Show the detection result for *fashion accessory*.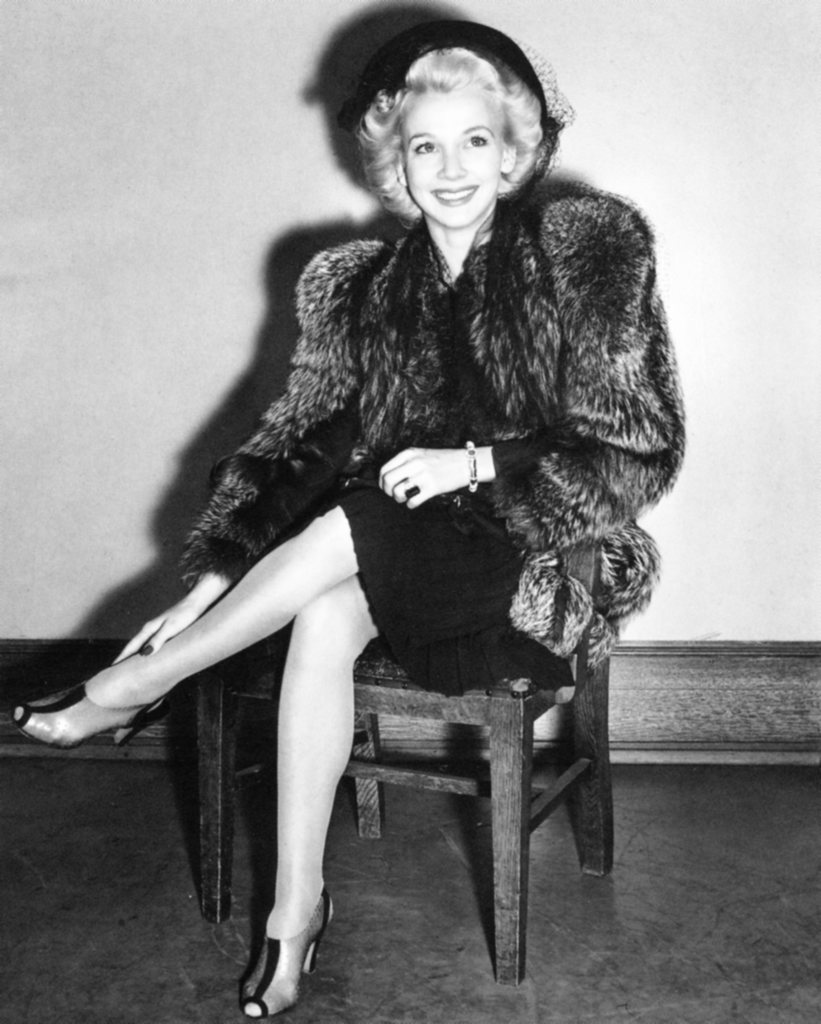
<bbox>329, 15, 574, 196</bbox>.
